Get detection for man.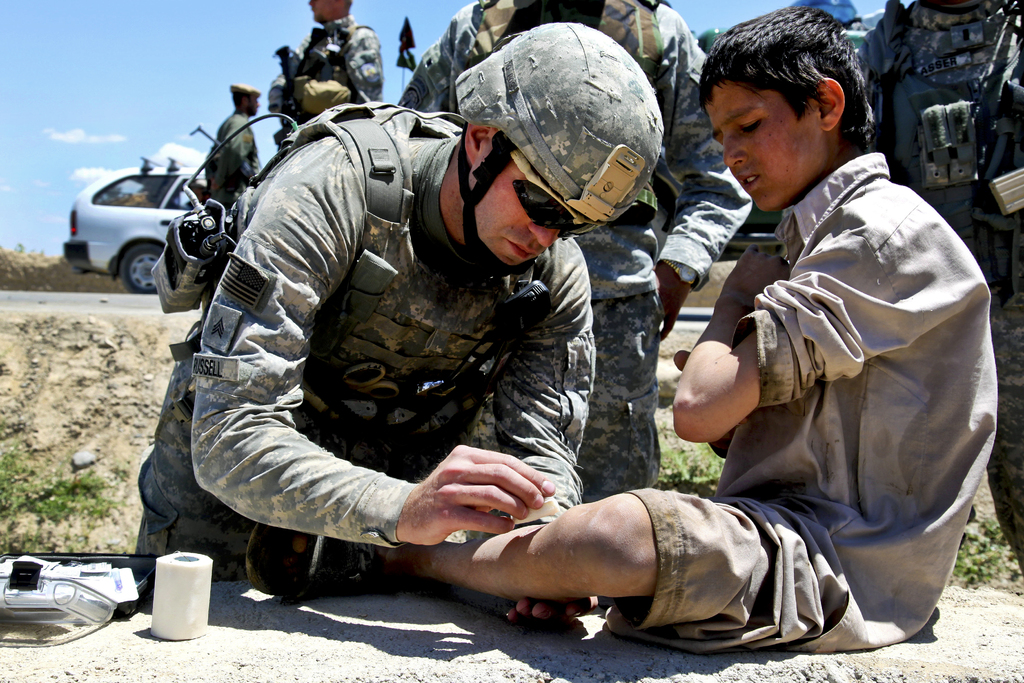
Detection: [266, 0, 389, 142].
